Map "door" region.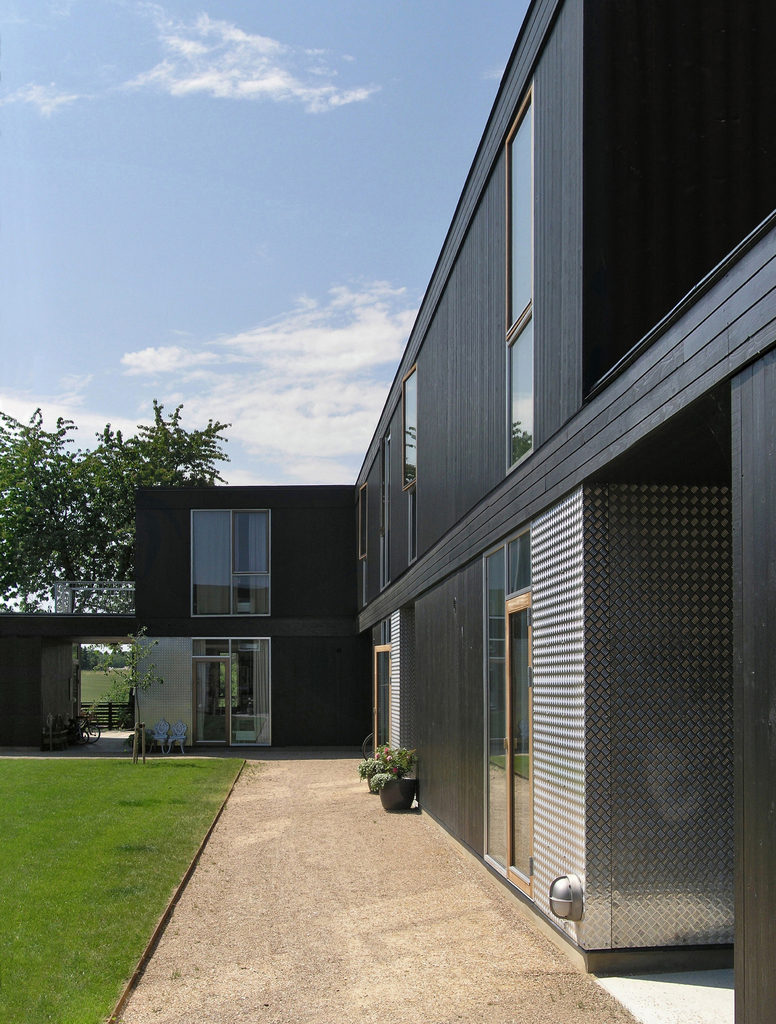
Mapped to <bbox>371, 643, 394, 758</bbox>.
